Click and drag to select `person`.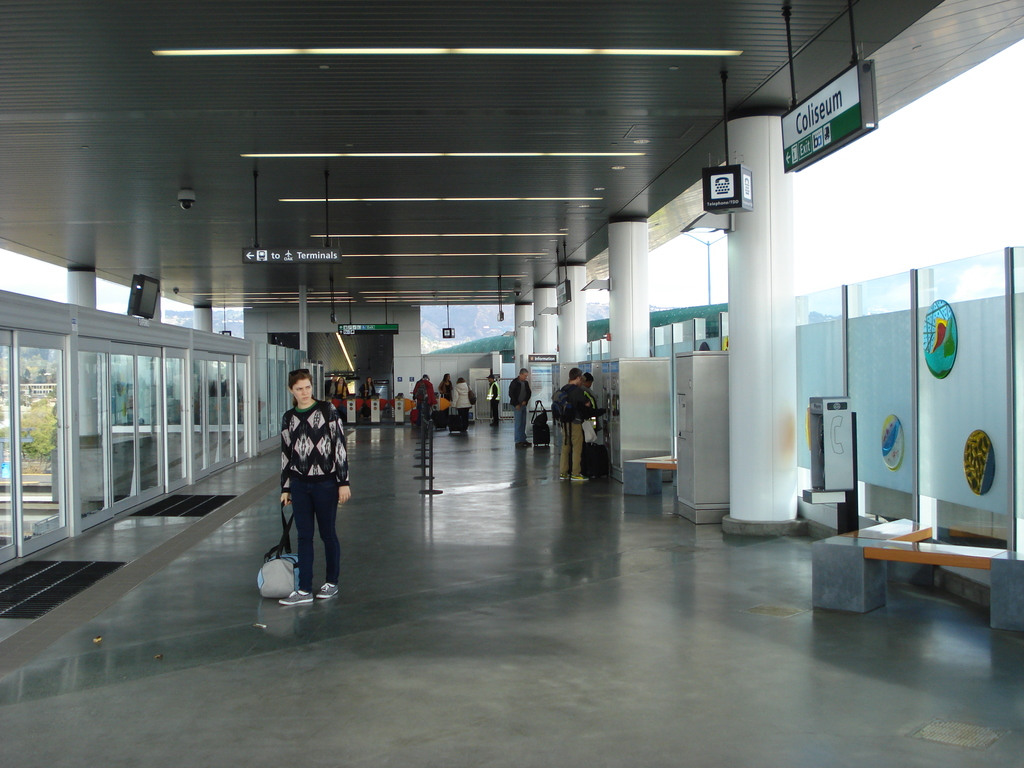
Selection: (257, 358, 343, 616).
